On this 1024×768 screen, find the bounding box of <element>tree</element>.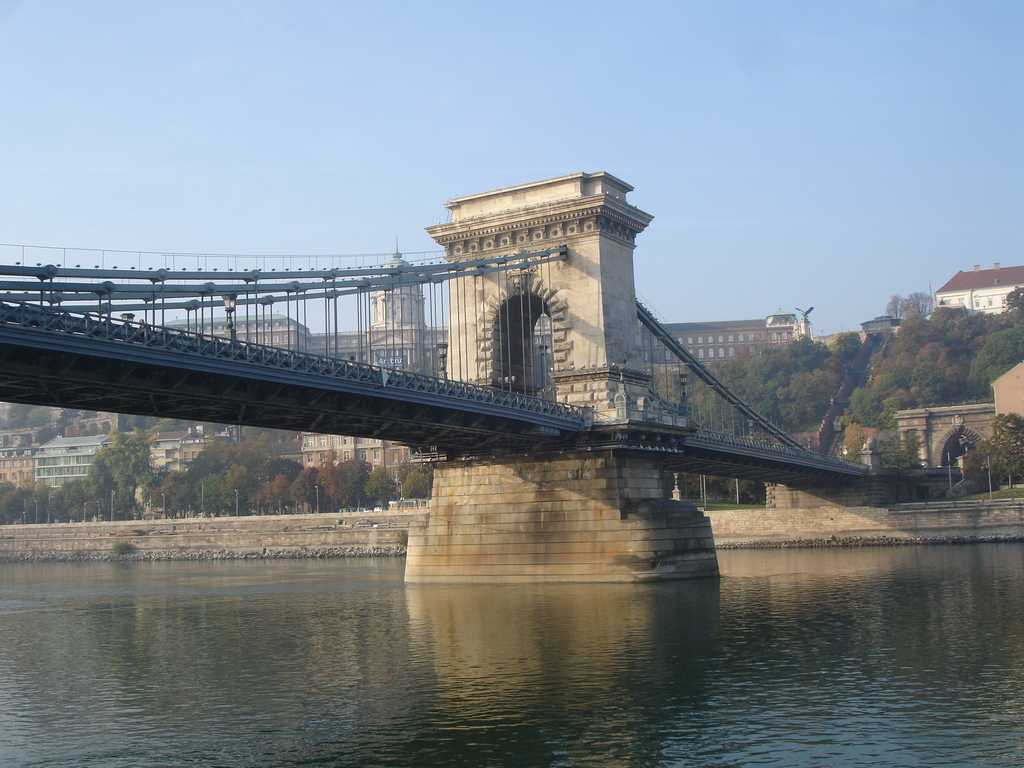
Bounding box: region(878, 312, 930, 381).
